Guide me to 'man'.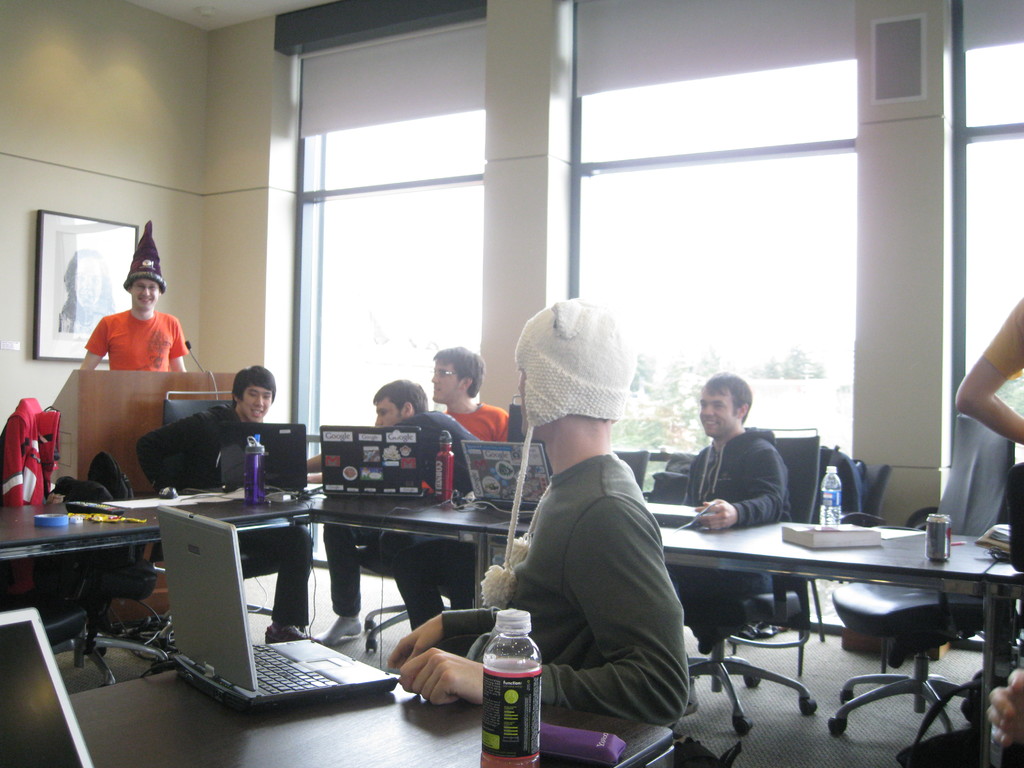
Guidance: bbox=[80, 216, 196, 371].
